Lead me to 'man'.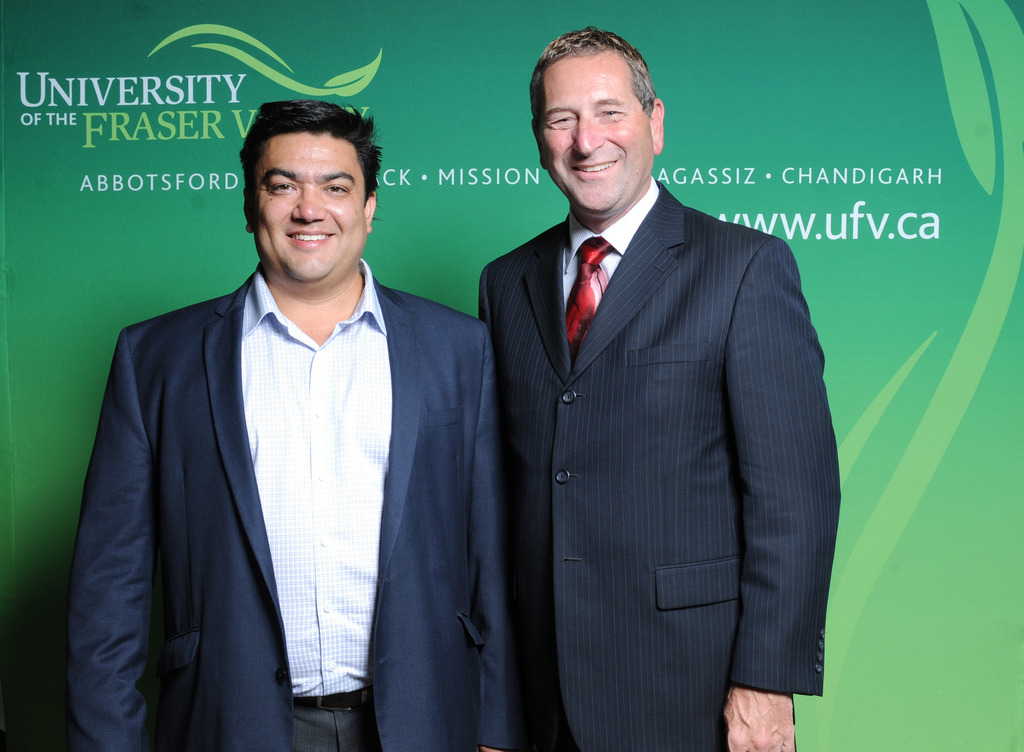
Lead to left=465, top=23, right=842, bottom=751.
